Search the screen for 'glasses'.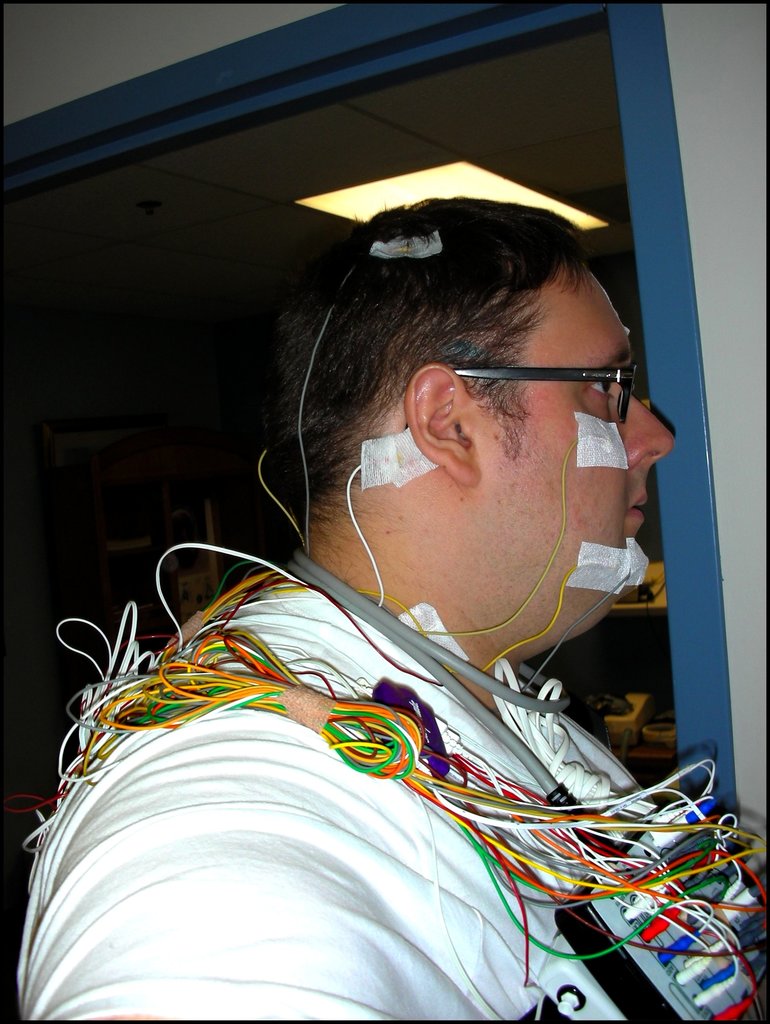
Found at (x1=406, y1=355, x2=639, y2=428).
